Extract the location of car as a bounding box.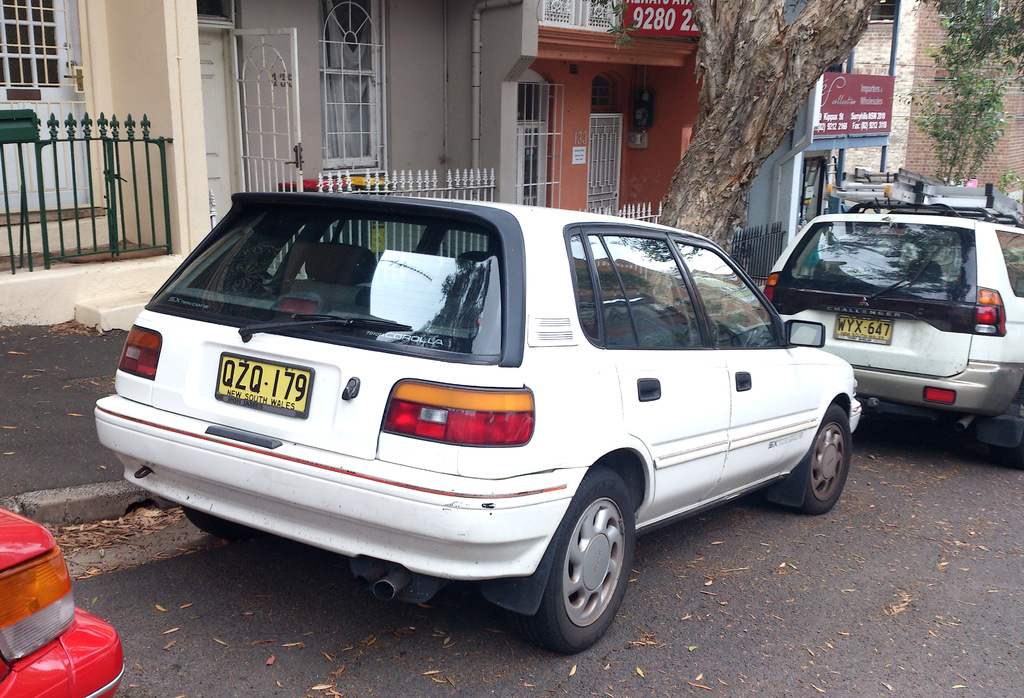
(0,500,127,697).
